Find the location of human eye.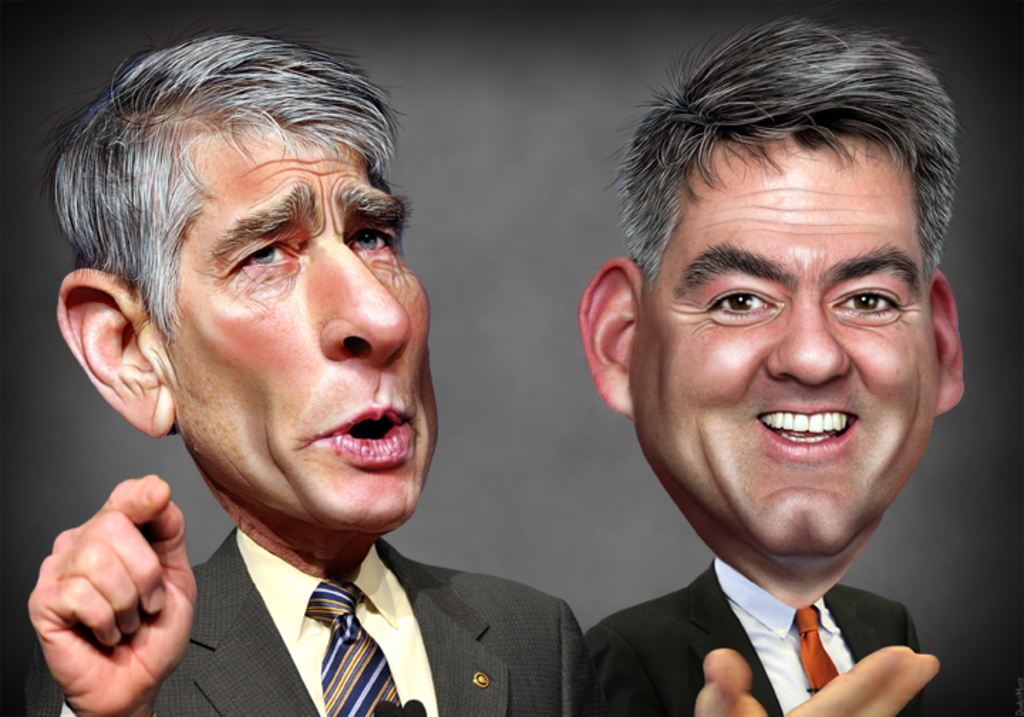
Location: locate(218, 238, 297, 276).
